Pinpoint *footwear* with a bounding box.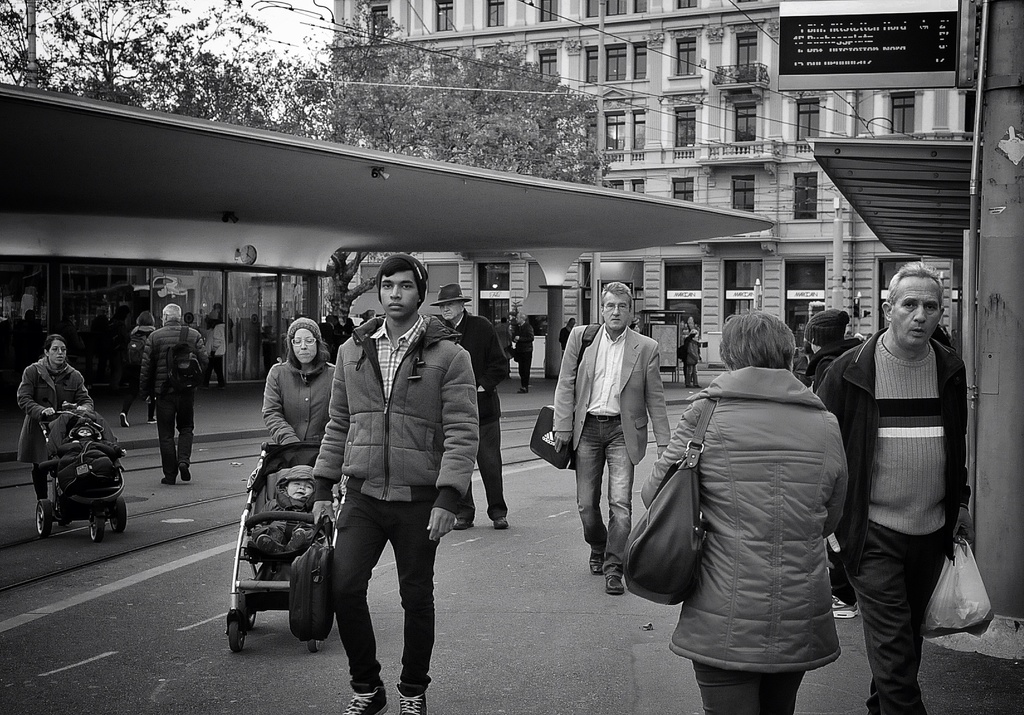
(344, 683, 388, 714).
